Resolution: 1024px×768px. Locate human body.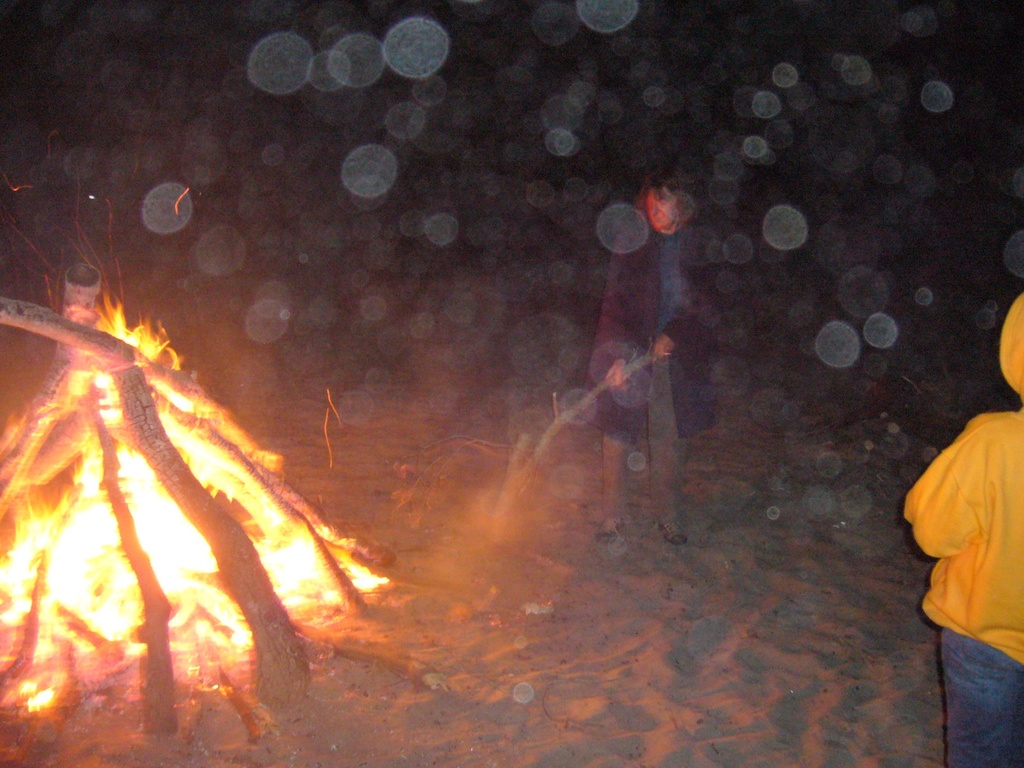
x1=898 y1=293 x2=1023 y2=767.
